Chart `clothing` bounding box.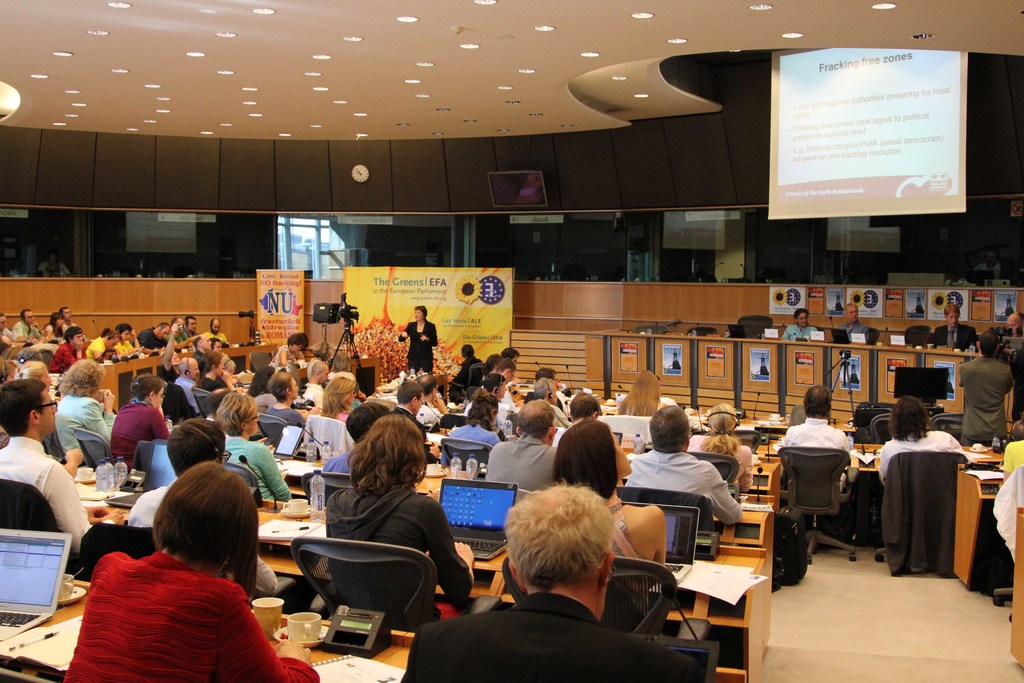
Charted: {"x1": 258, "y1": 389, "x2": 280, "y2": 413}.
